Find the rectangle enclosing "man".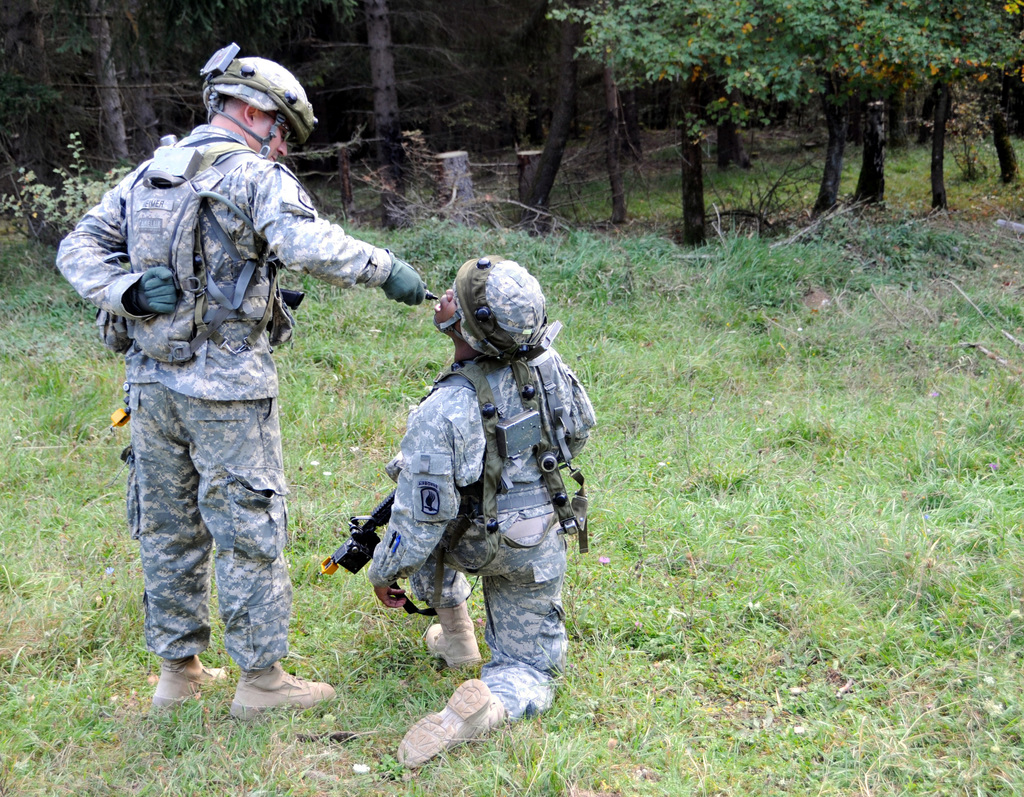
crop(54, 56, 430, 723).
